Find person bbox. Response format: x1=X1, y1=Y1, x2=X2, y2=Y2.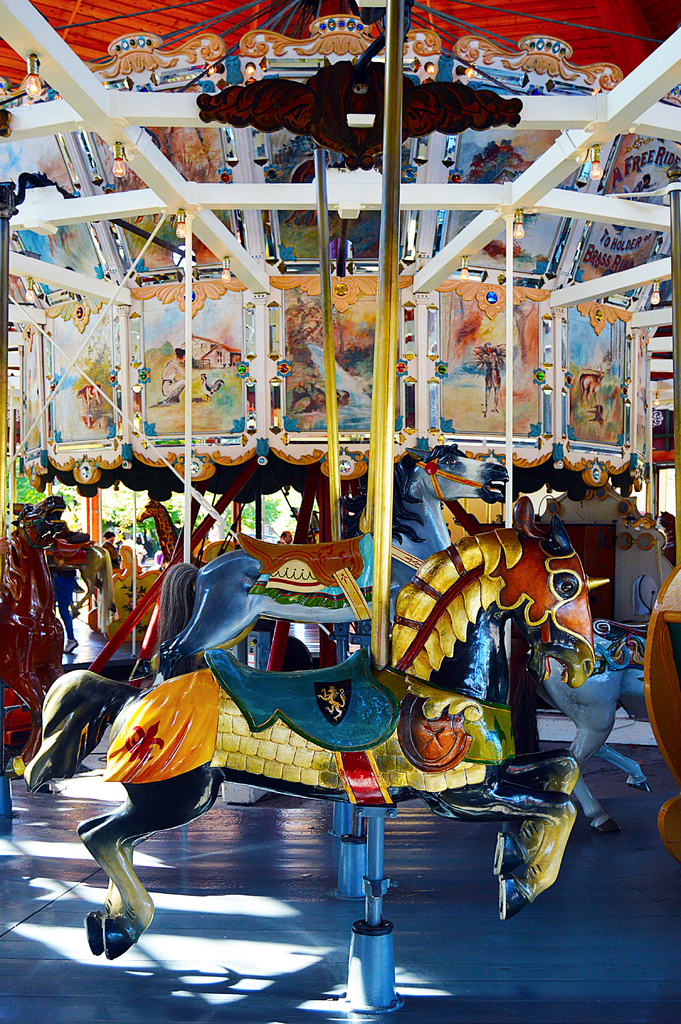
x1=56, y1=564, x2=86, y2=652.
